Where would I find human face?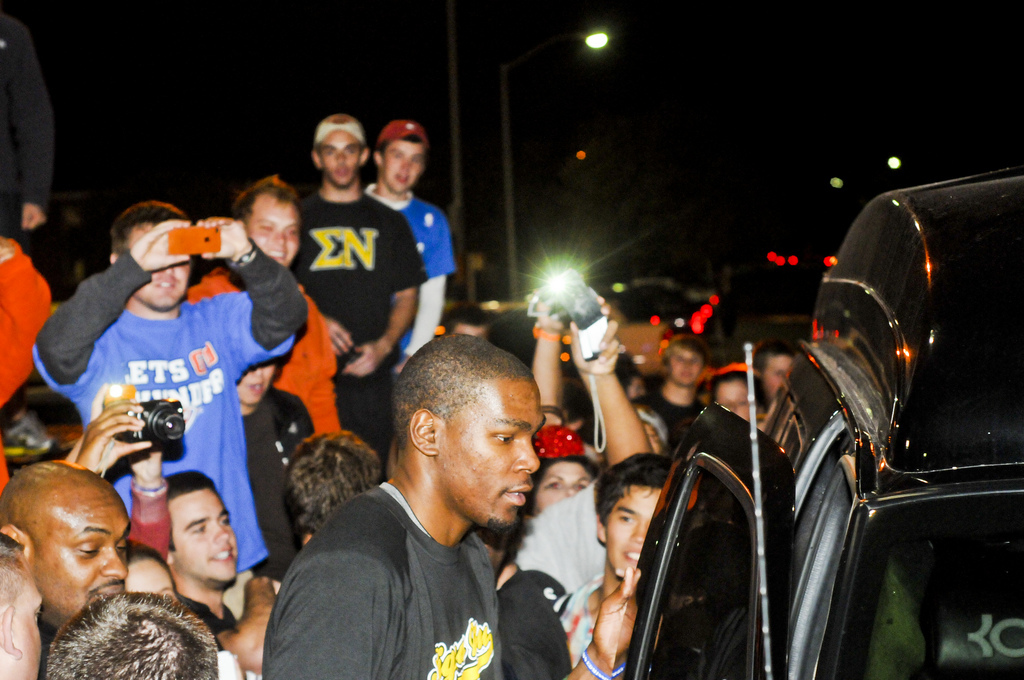
At 605:488:663:570.
